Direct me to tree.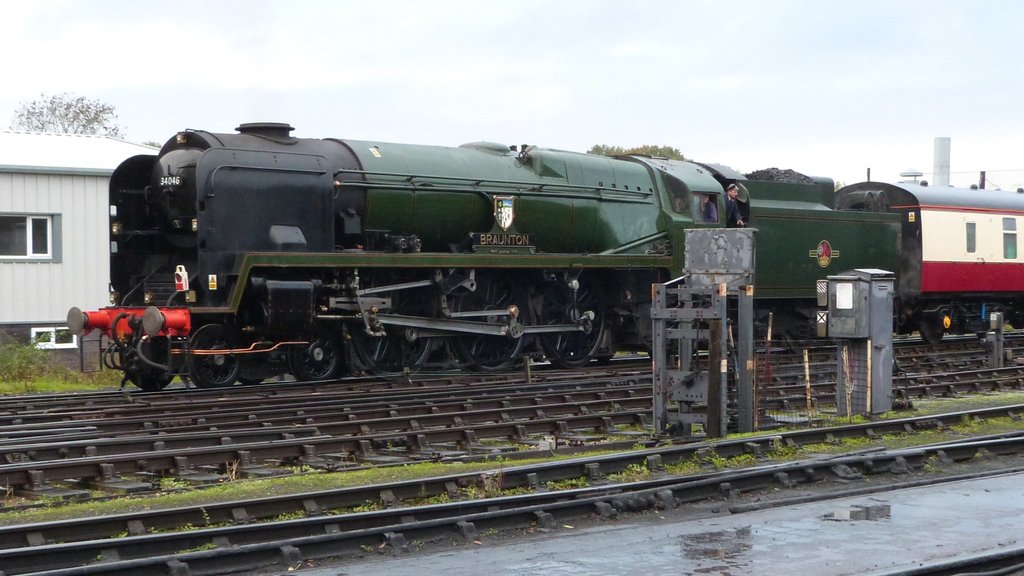
Direction: 581:140:684:159.
